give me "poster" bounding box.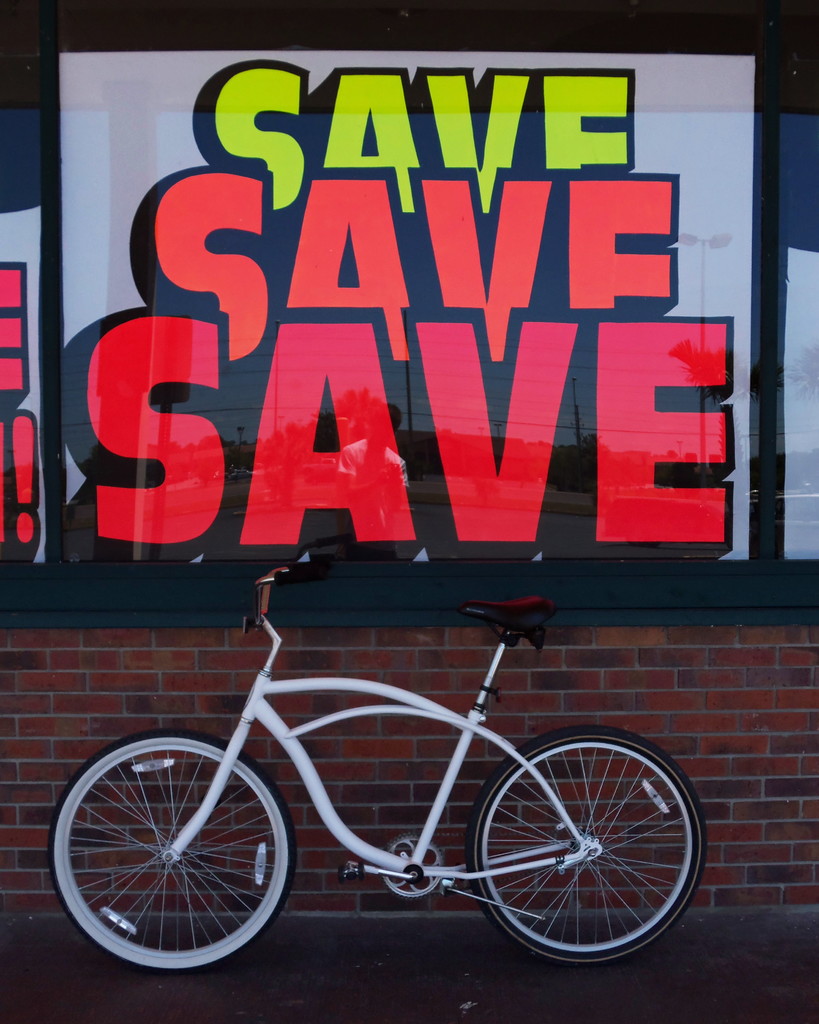
0 207 49 557.
